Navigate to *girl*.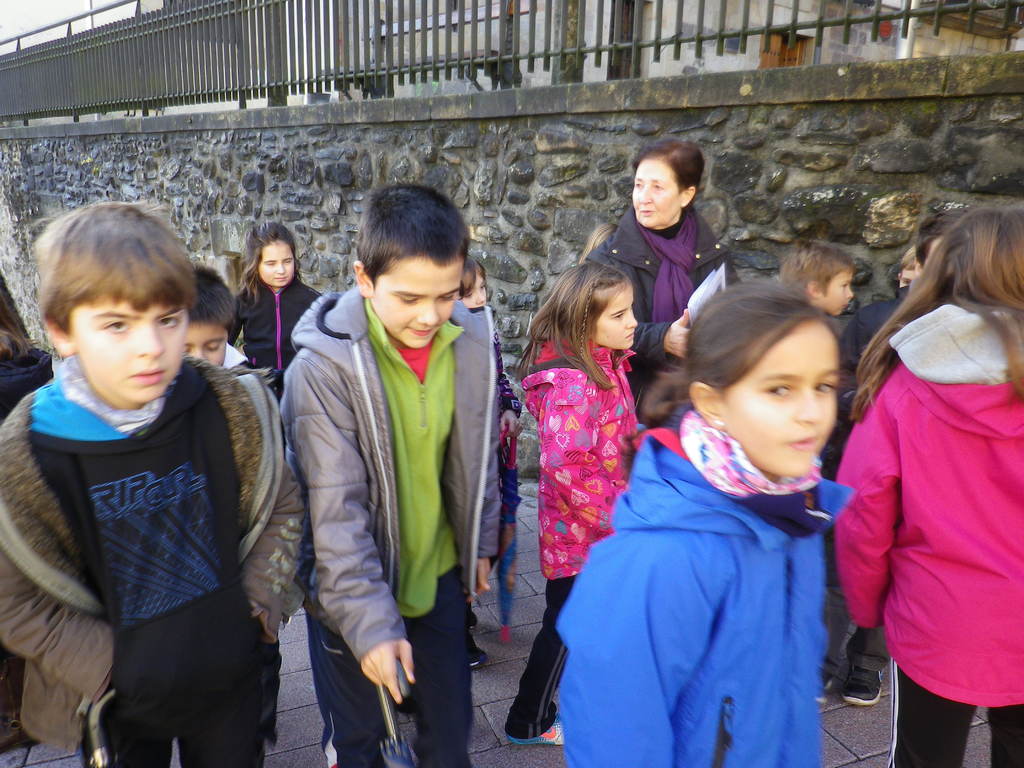
Navigation target: 500, 259, 646, 739.
